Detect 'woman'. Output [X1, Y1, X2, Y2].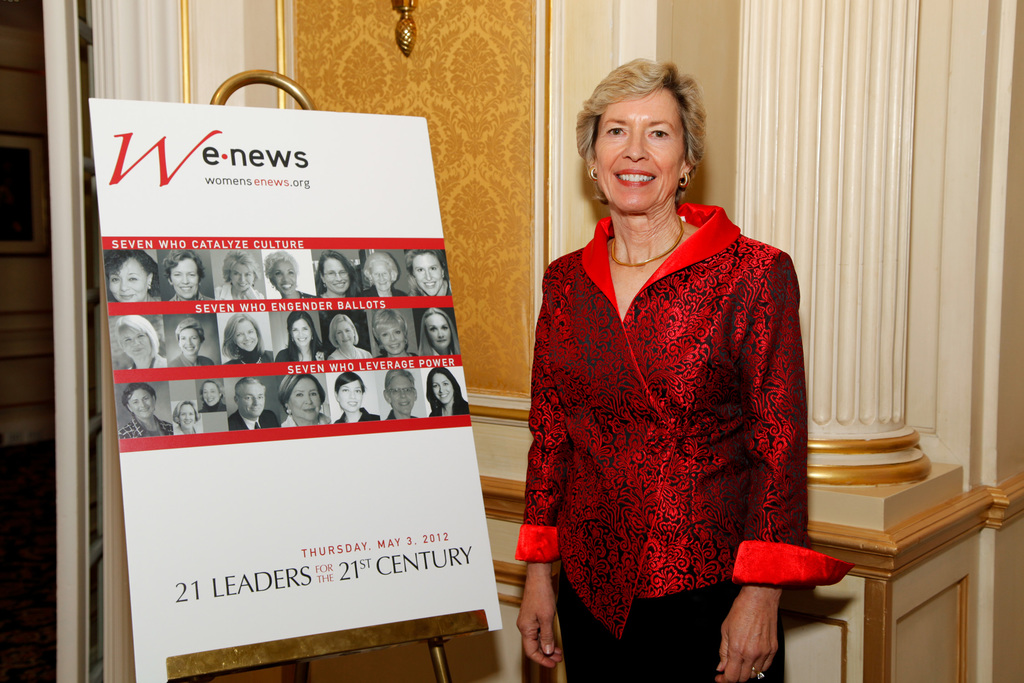
[276, 311, 324, 362].
